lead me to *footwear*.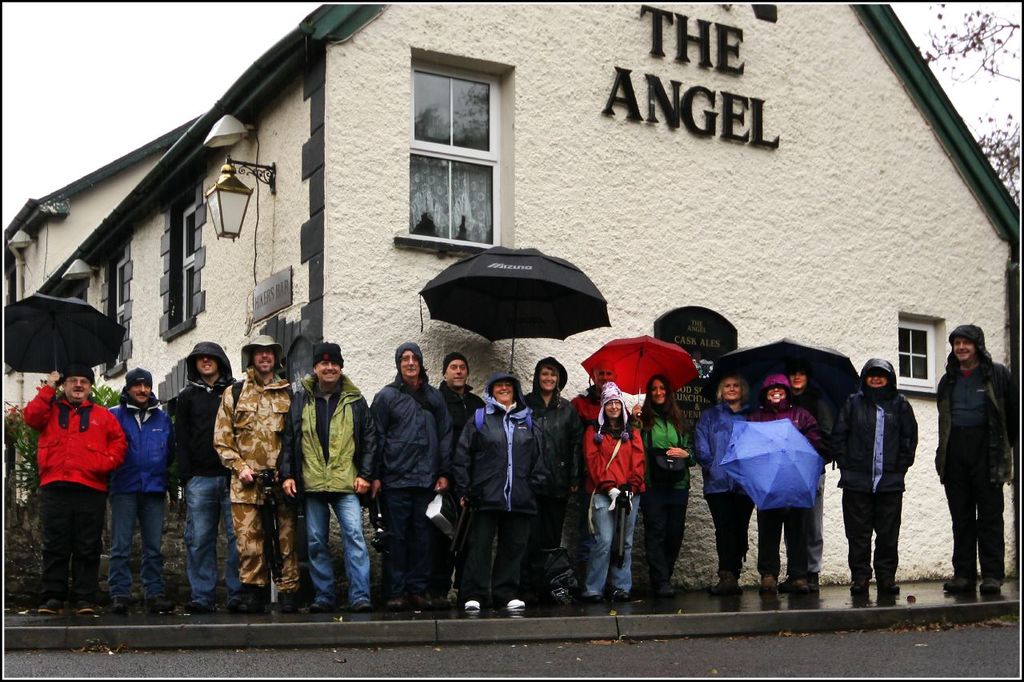
Lead to {"x1": 764, "y1": 576, "x2": 774, "y2": 589}.
